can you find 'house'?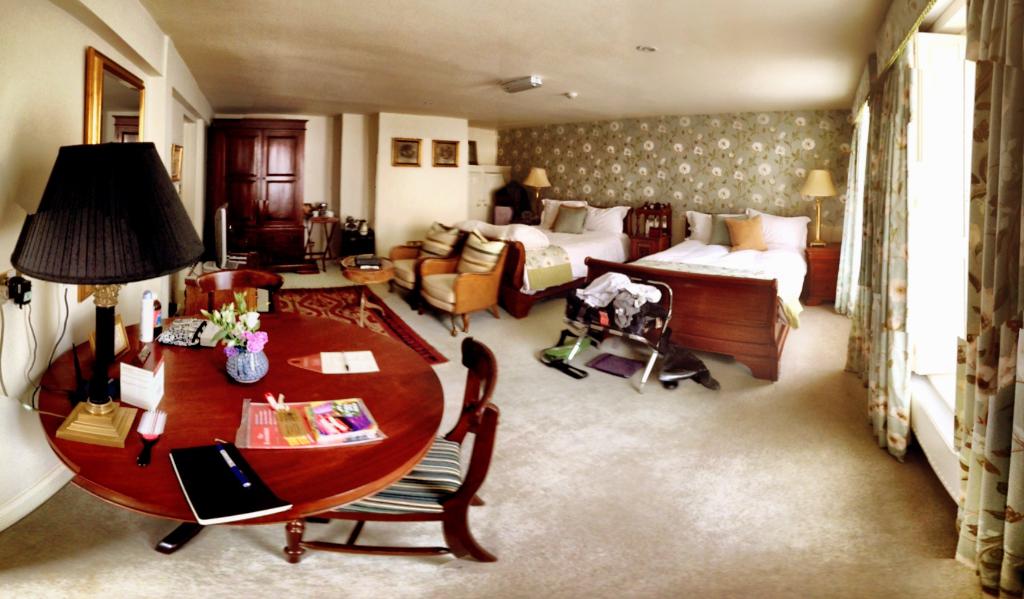
Yes, bounding box: [0, 0, 1023, 598].
